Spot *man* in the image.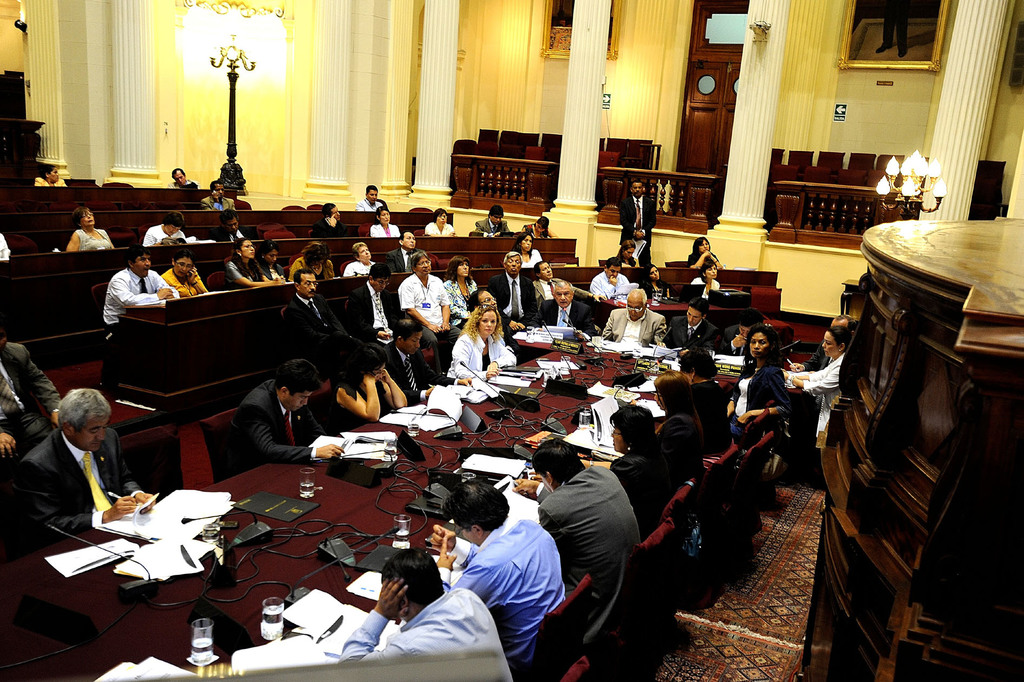
*man* found at bbox=(790, 315, 858, 372).
